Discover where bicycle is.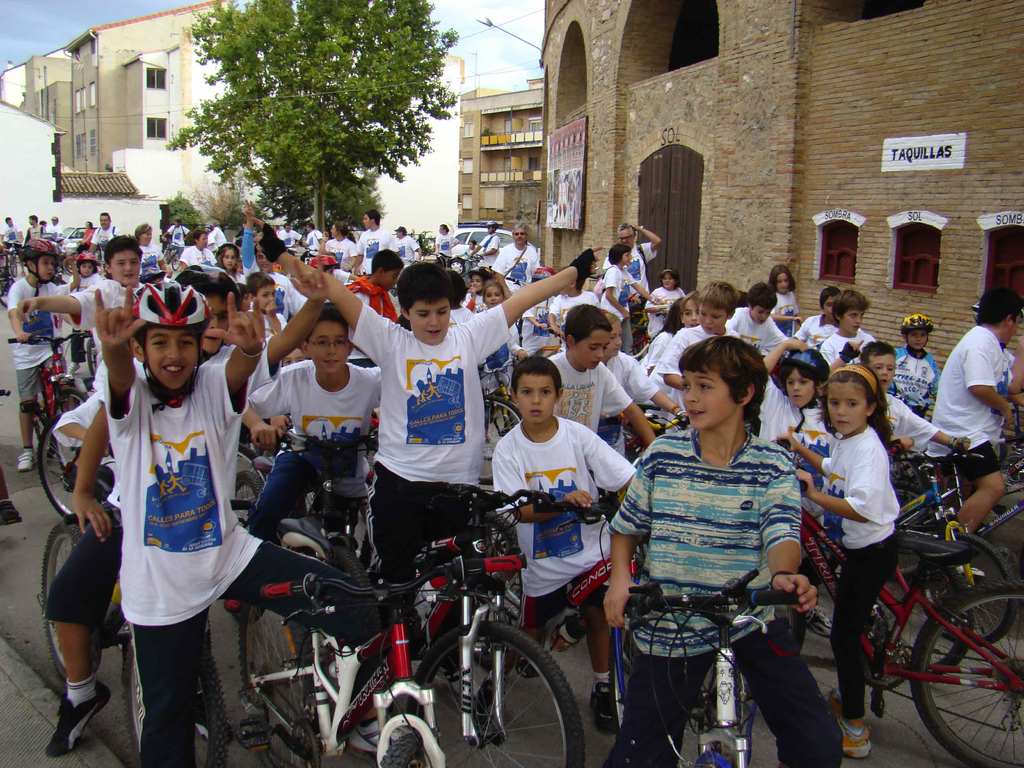
Discovered at BBox(774, 437, 1023, 767).
